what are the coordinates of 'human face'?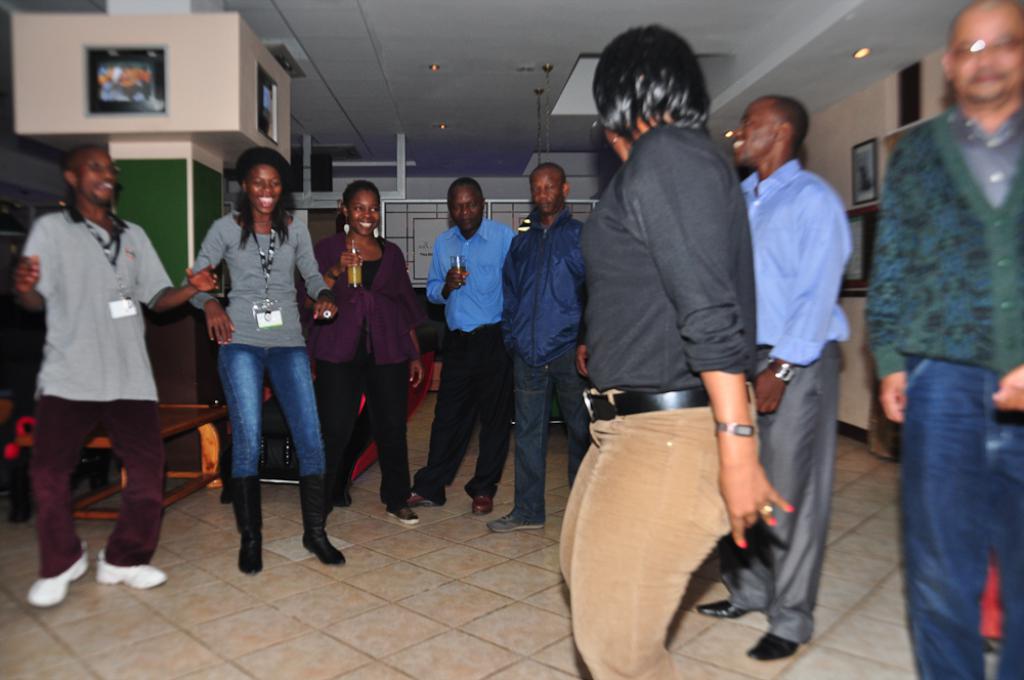
250:167:281:214.
